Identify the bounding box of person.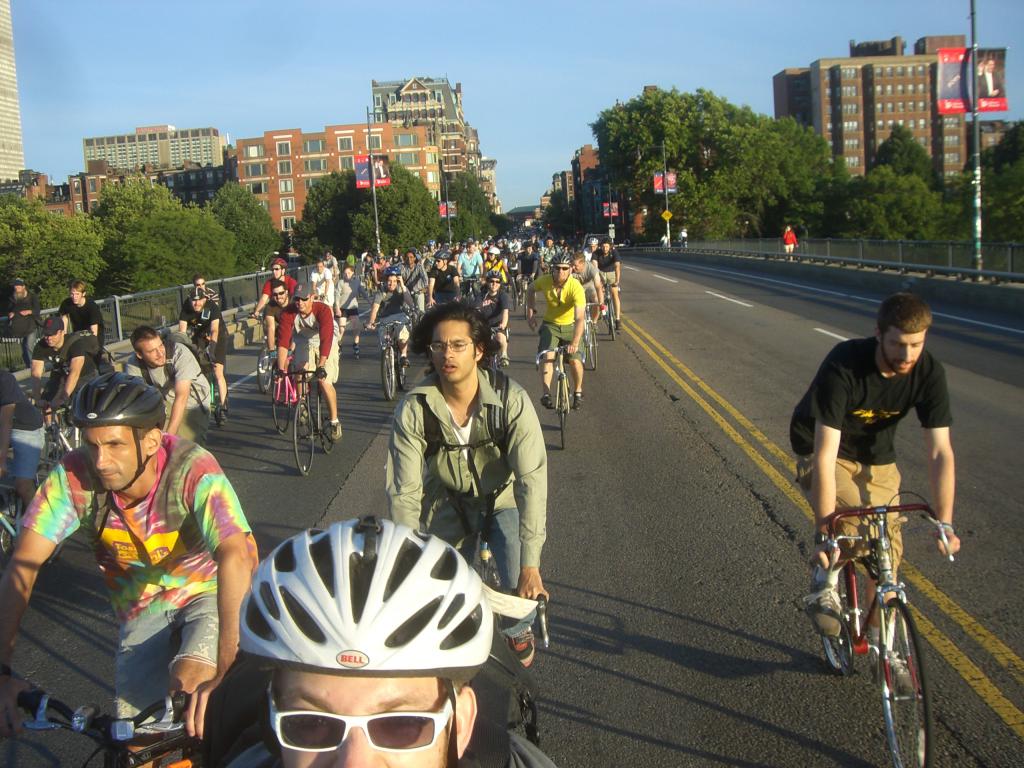
x1=780 y1=221 x2=800 y2=261.
